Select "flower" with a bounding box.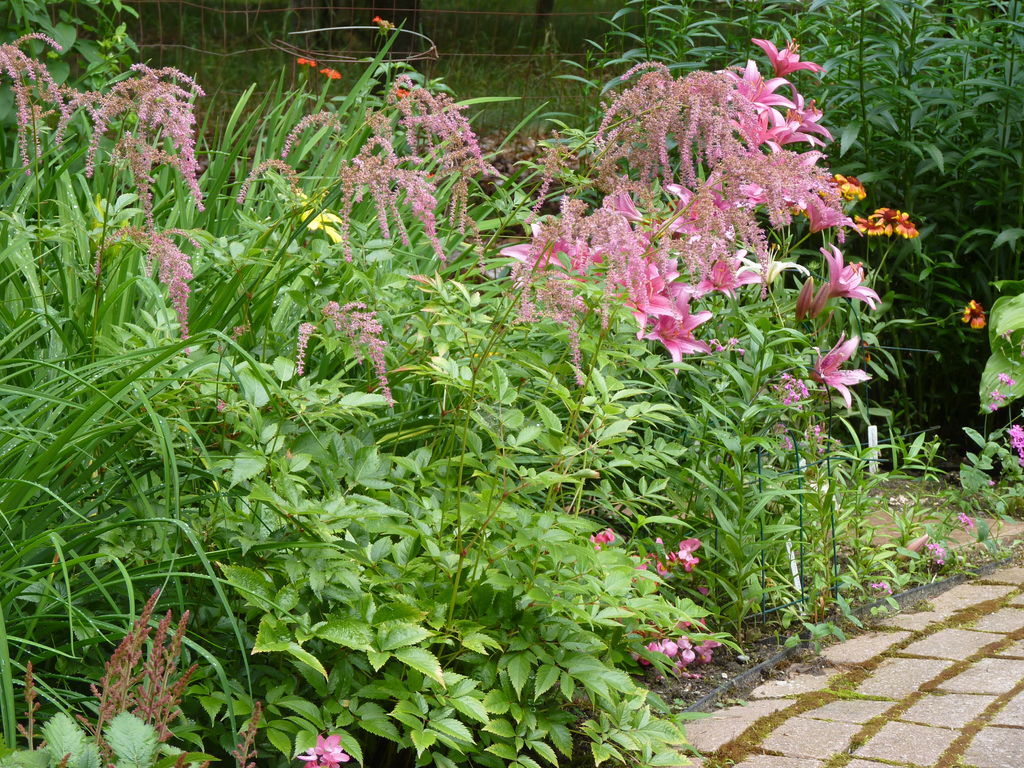
bbox=(852, 204, 916, 236).
